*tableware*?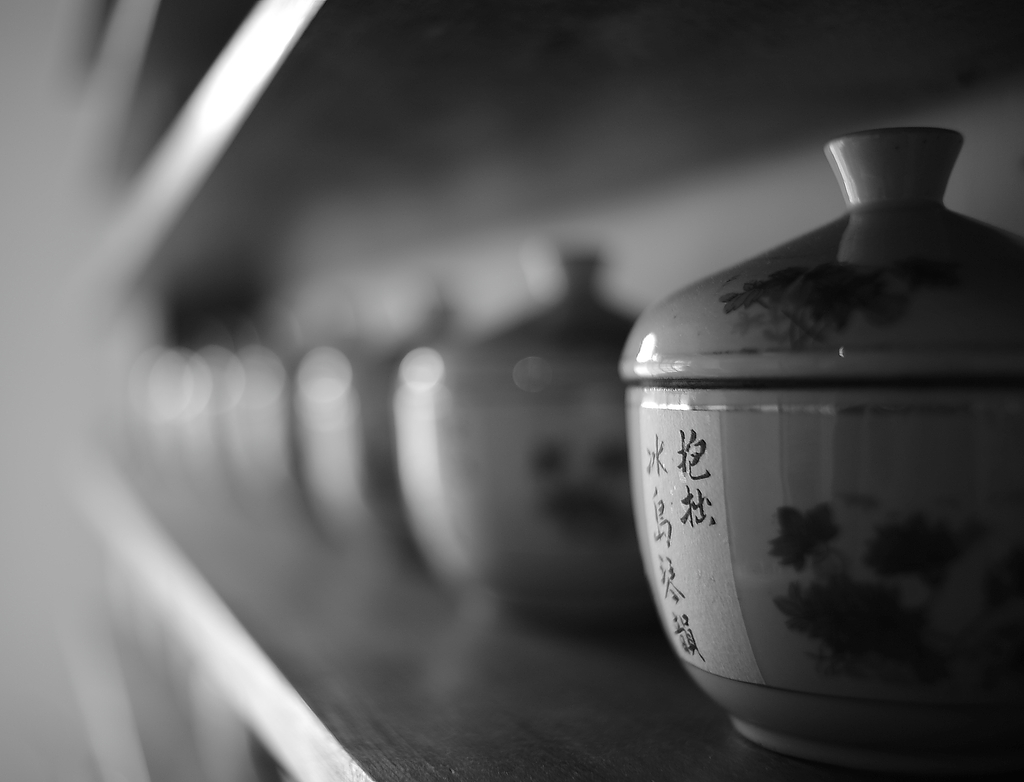
{"left": 657, "top": 152, "right": 1018, "bottom": 742}
